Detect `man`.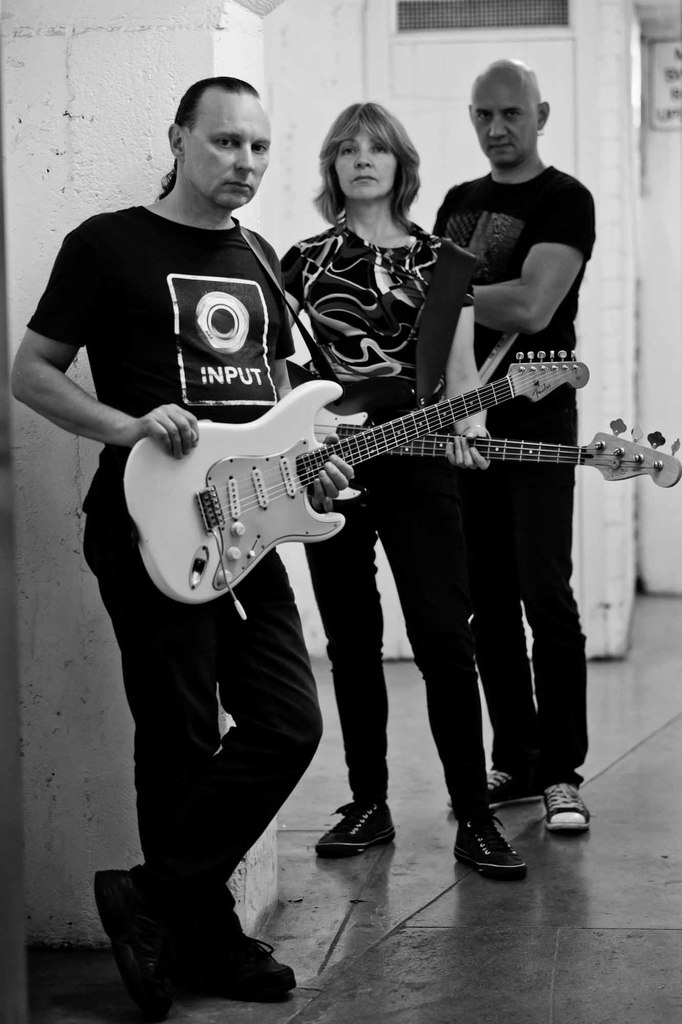
Detected at region(386, 76, 612, 407).
